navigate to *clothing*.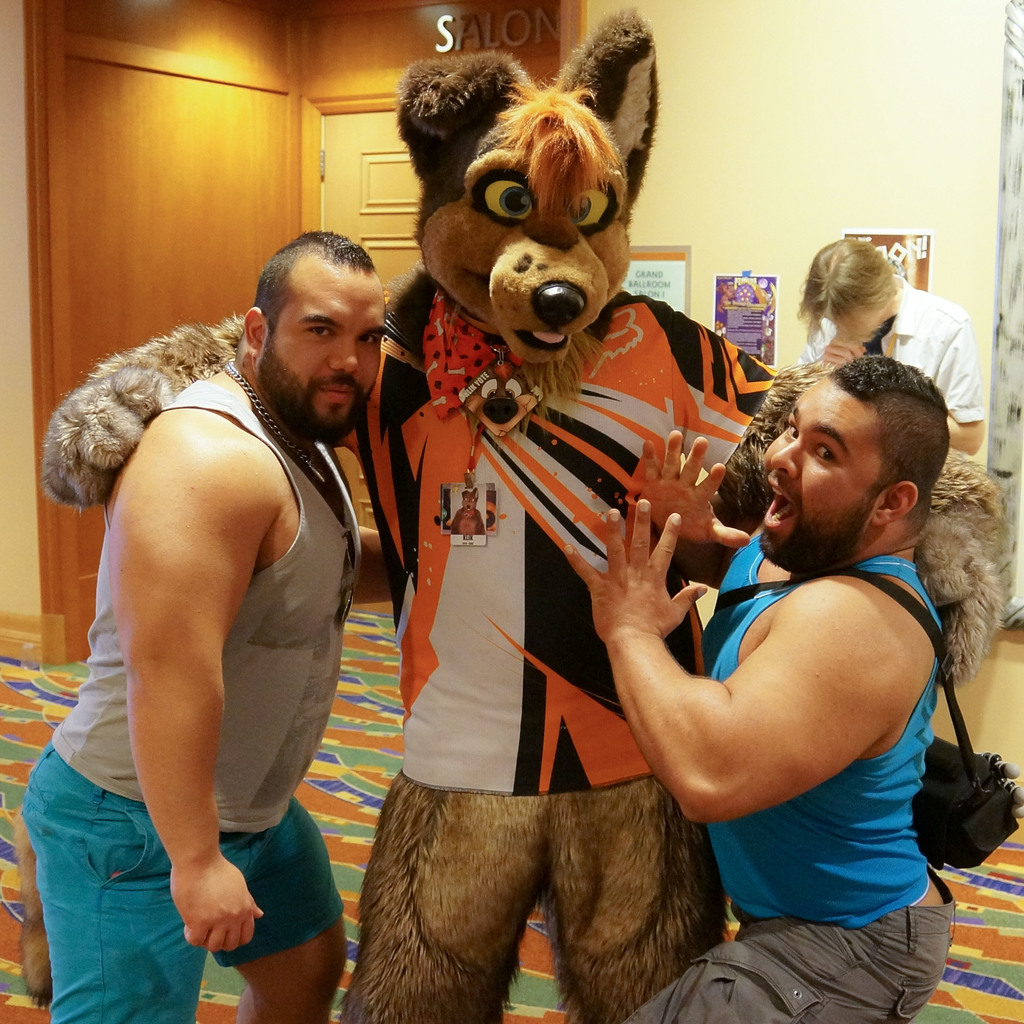
Navigation target: 353,237,763,966.
